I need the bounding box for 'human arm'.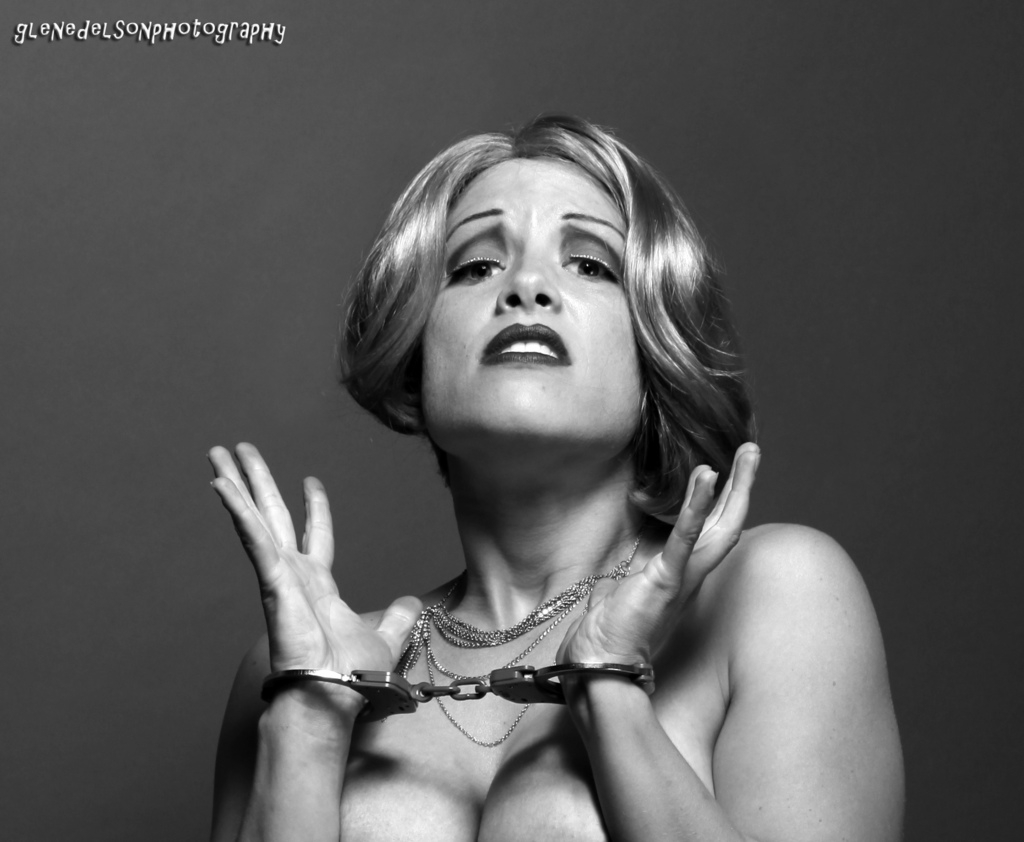
Here it is: x1=202, y1=428, x2=440, y2=831.
